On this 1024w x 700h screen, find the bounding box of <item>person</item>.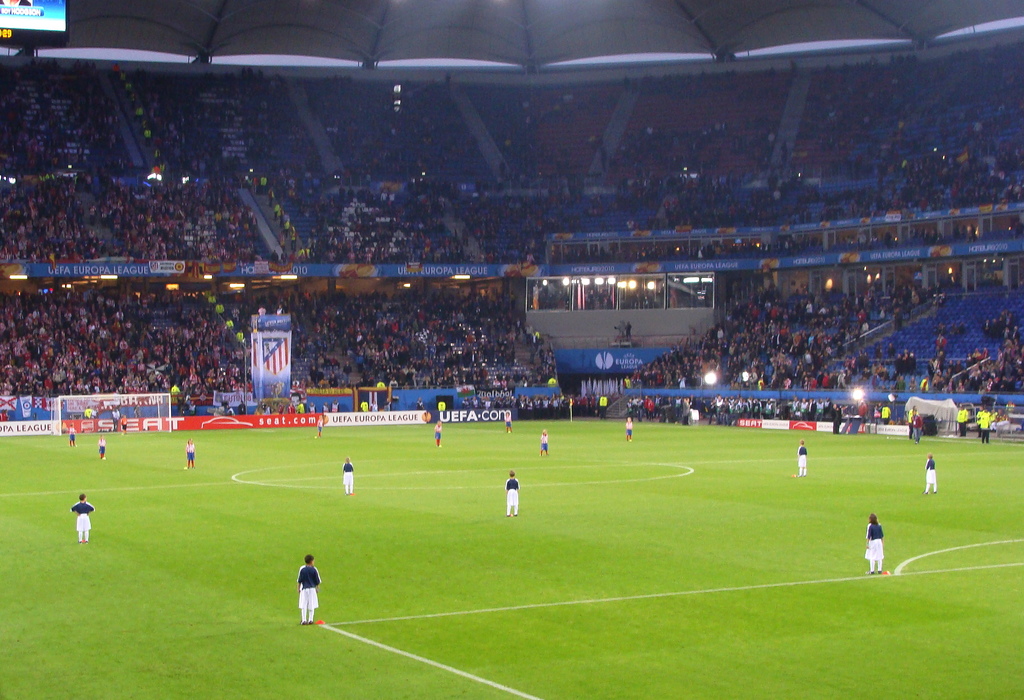
Bounding box: crop(864, 510, 886, 574).
